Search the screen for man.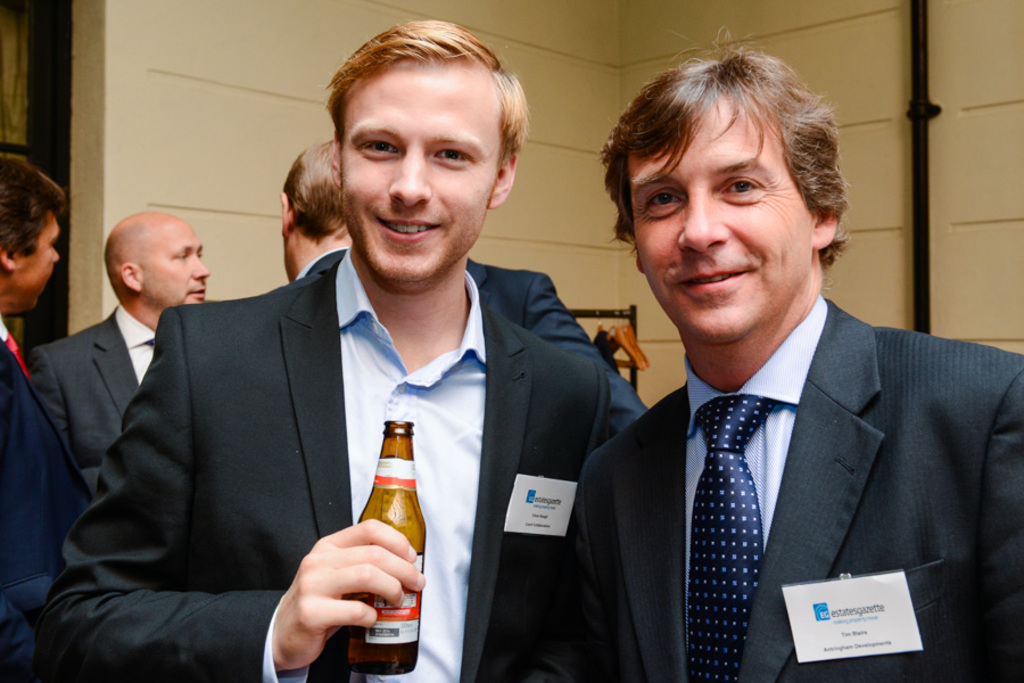
Found at [x1=266, y1=139, x2=350, y2=296].
